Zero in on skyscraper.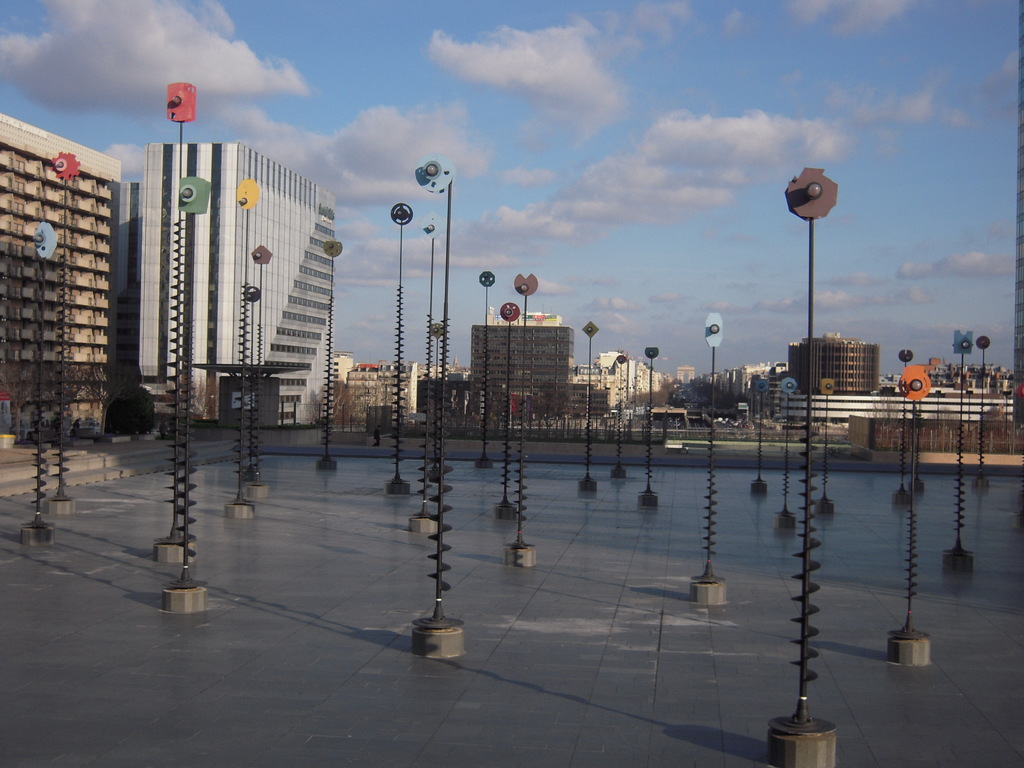
Zeroed in: 349, 361, 416, 426.
